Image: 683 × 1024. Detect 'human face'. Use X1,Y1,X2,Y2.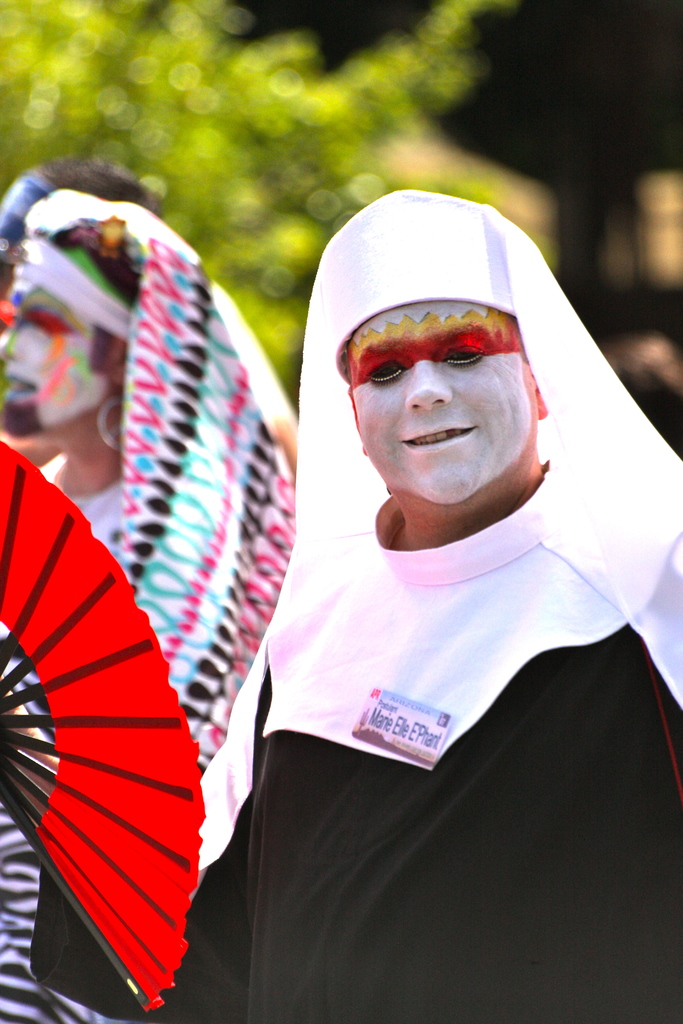
0,269,113,441.
